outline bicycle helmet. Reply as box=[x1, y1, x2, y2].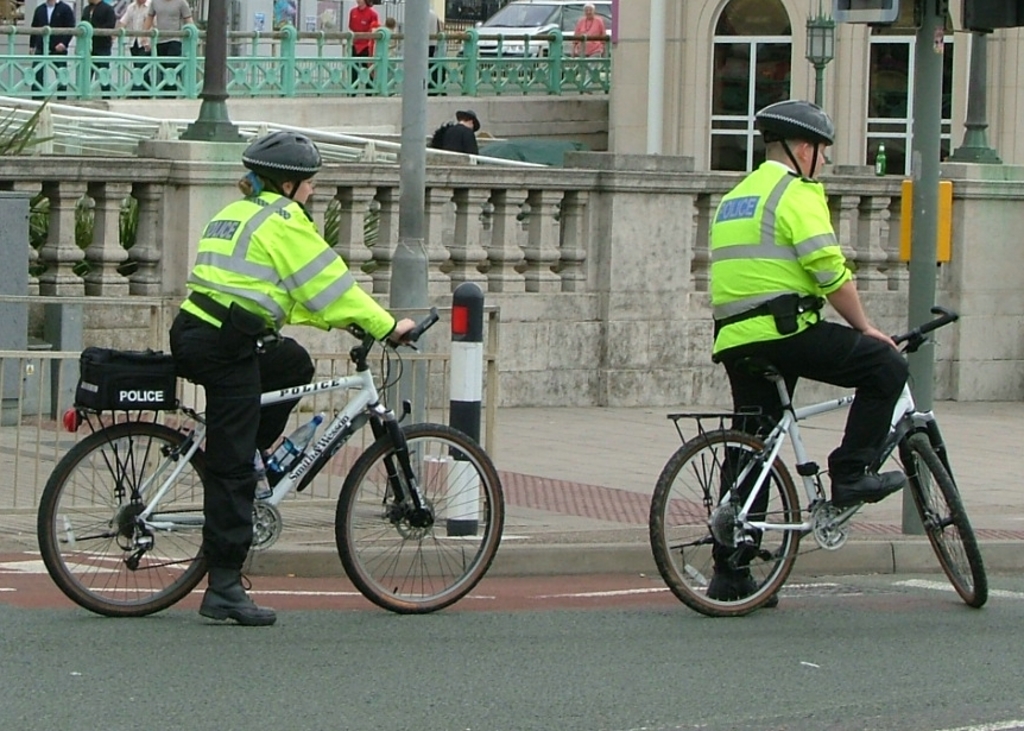
box=[756, 95, 832, 185].
